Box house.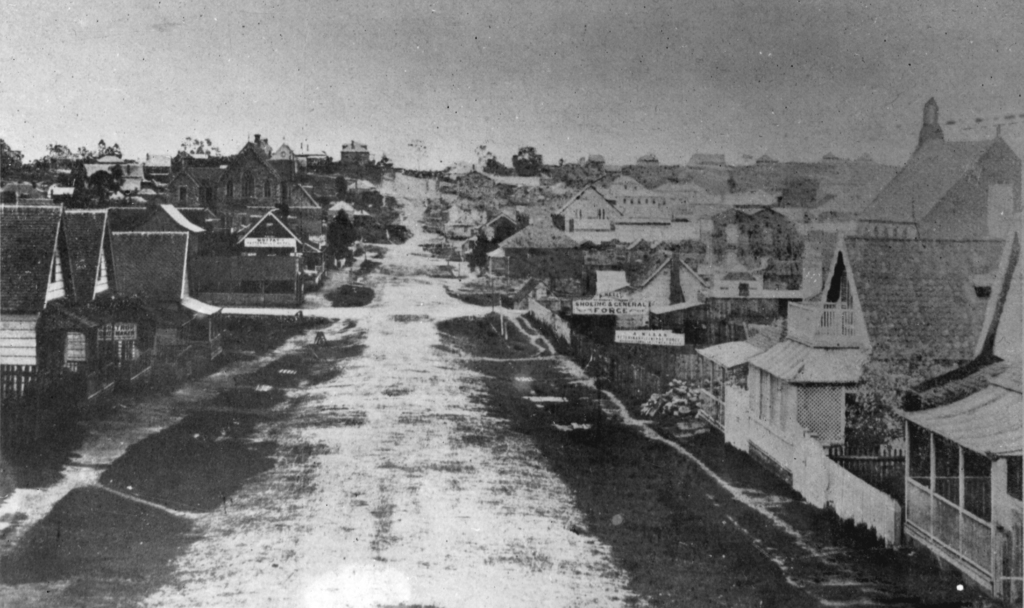
(left=553, top=183, right=627, bottom=236).
